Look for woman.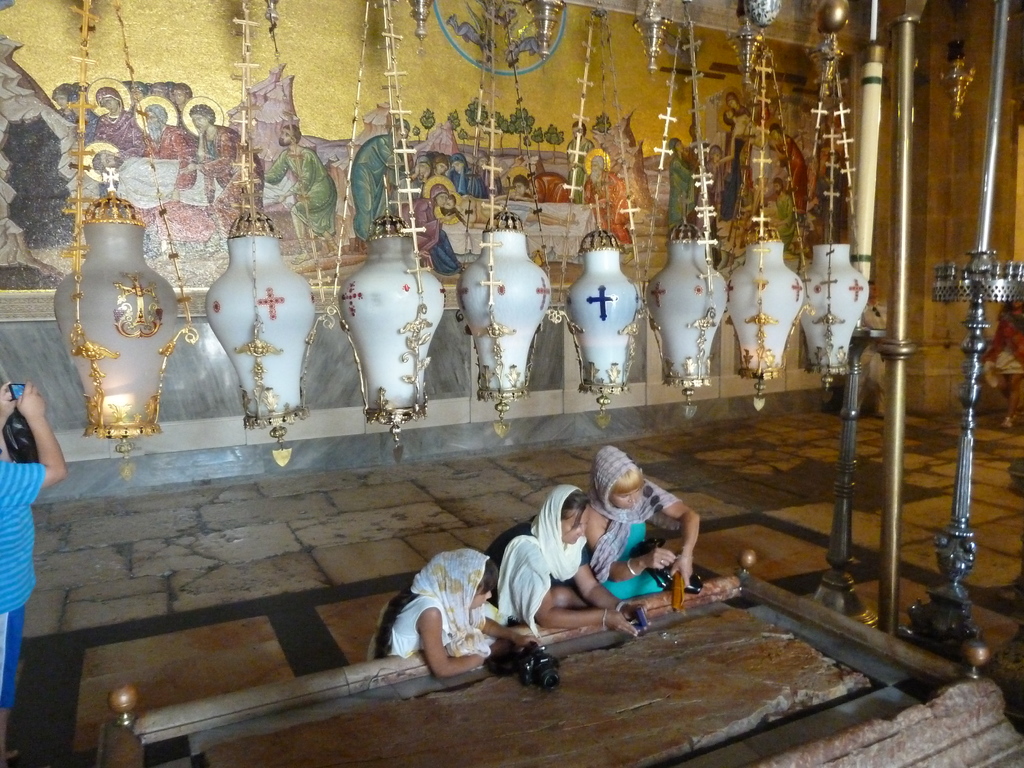
Found: {"left": 366, "top": 546, "right": 542, "bottom": 680}.
